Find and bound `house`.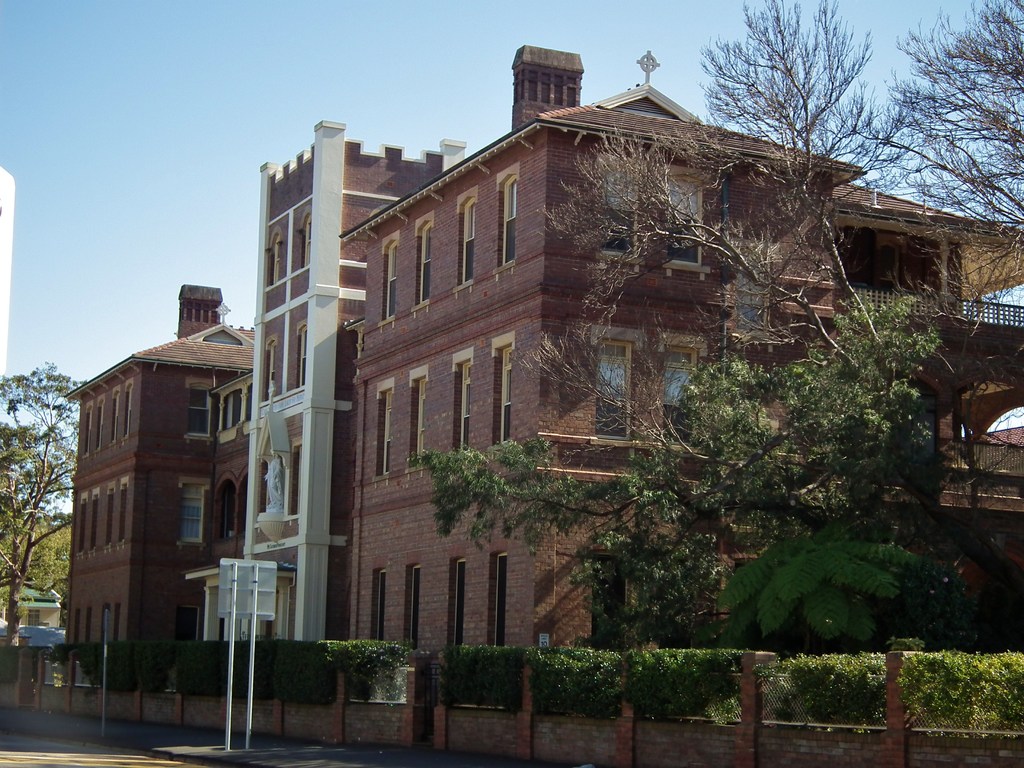
Bound: Rect(0, 576, 64, 676).
